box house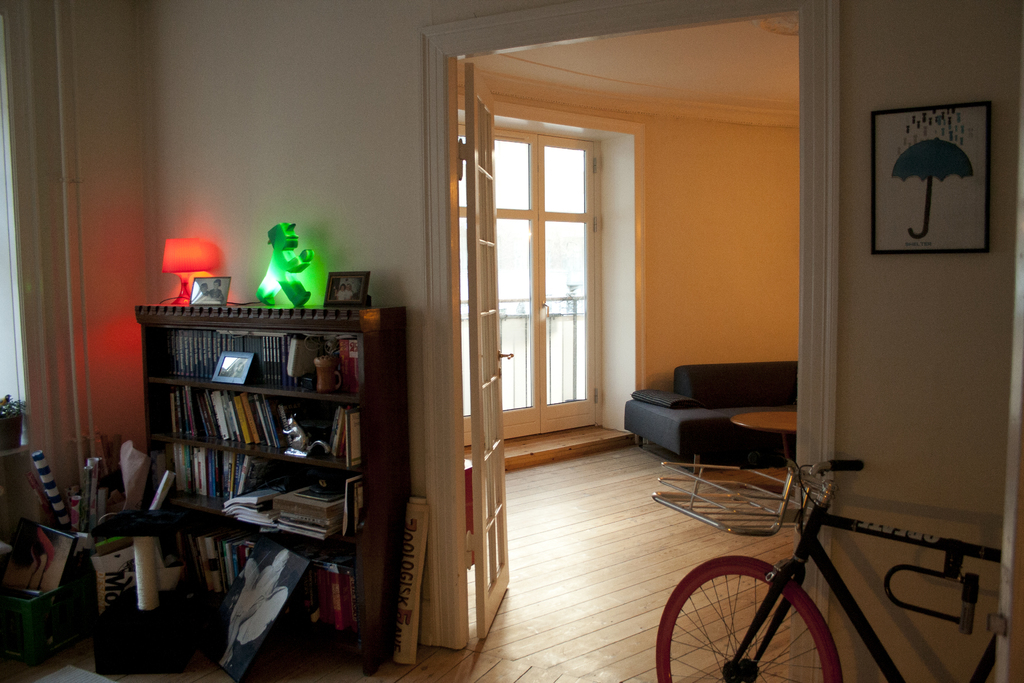
[left=0, top=1, right=1023, bottom=682]
